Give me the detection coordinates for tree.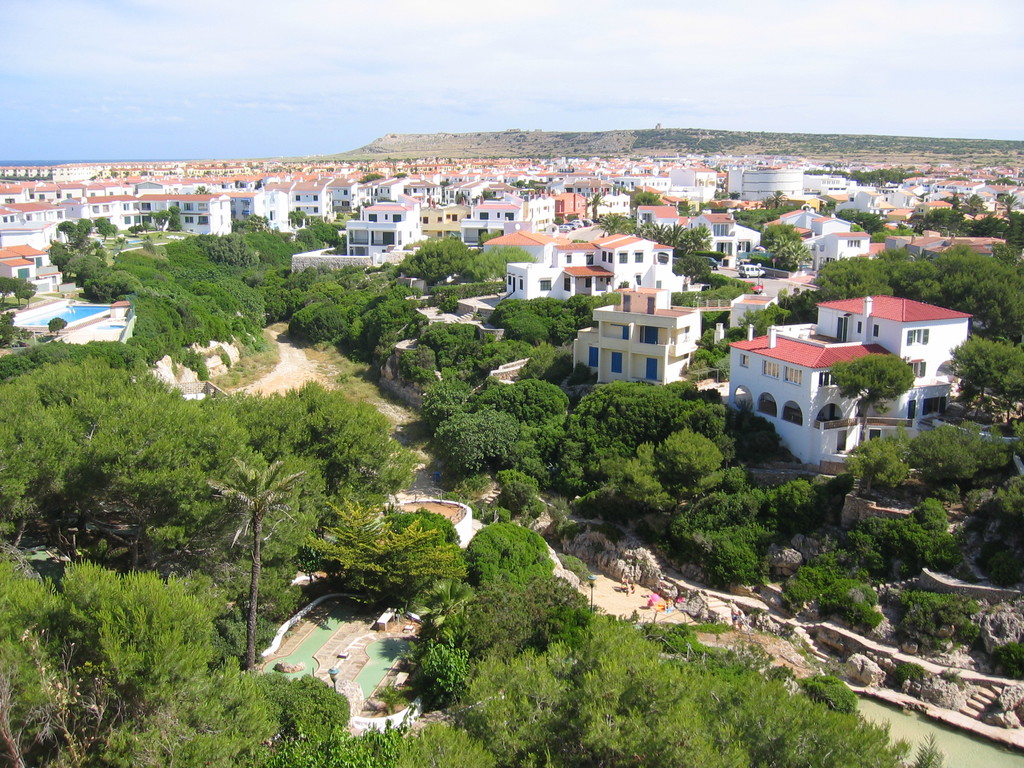
[0,358,216,545].
